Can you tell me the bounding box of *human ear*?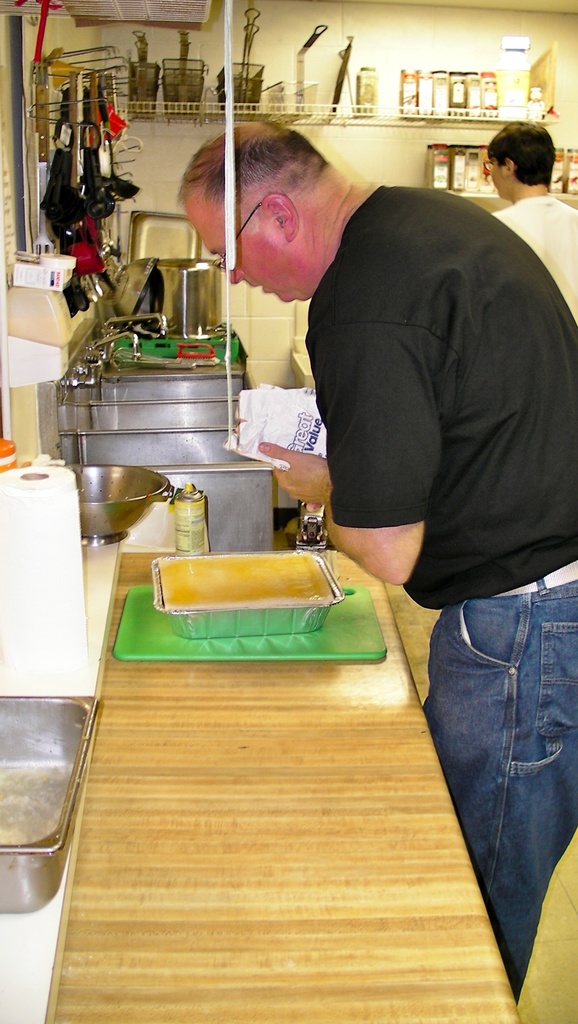
502 155 516 178.
